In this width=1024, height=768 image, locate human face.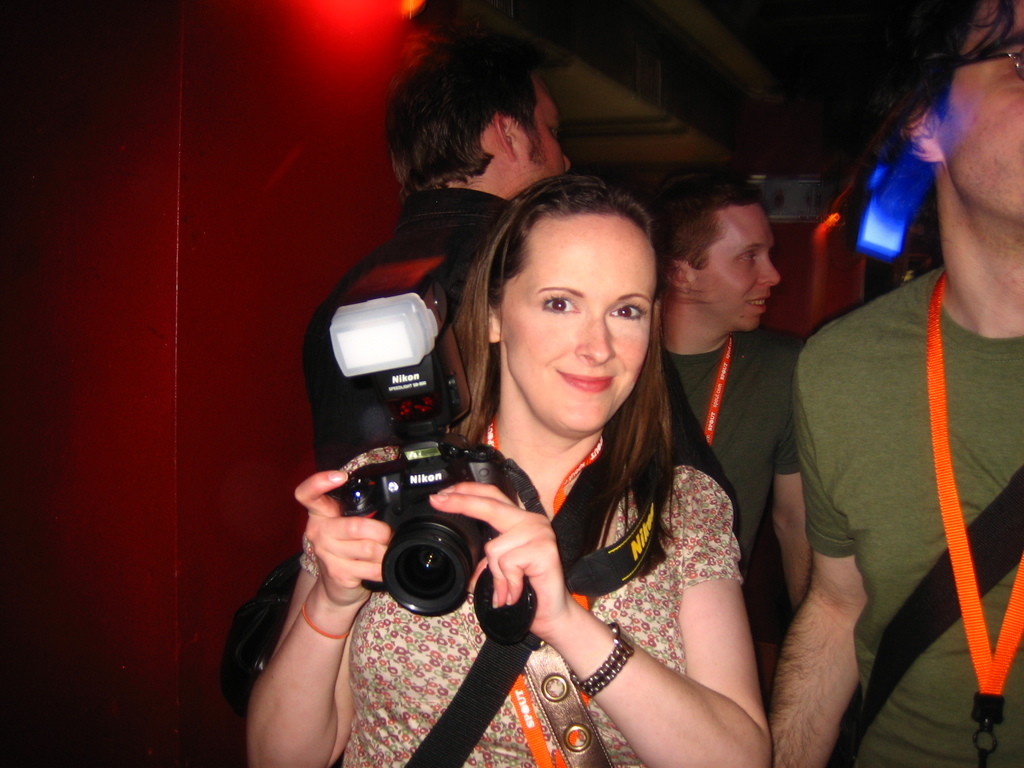
Bounding box: [941,3,1023,212].
